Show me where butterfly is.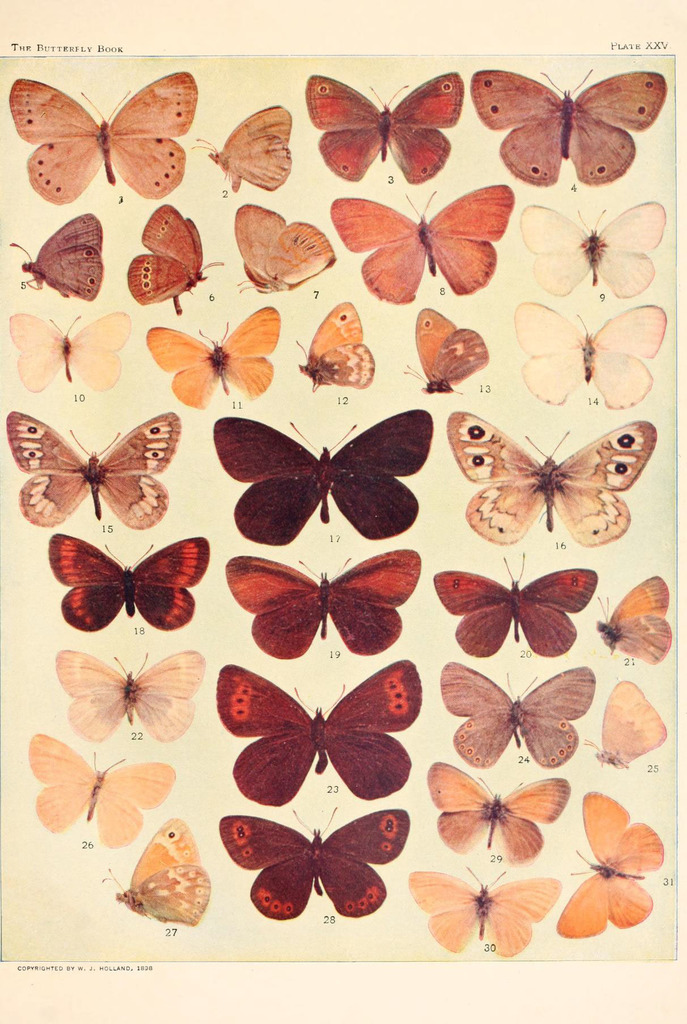
butterfly is at detection(528, 194, 672, 295).
